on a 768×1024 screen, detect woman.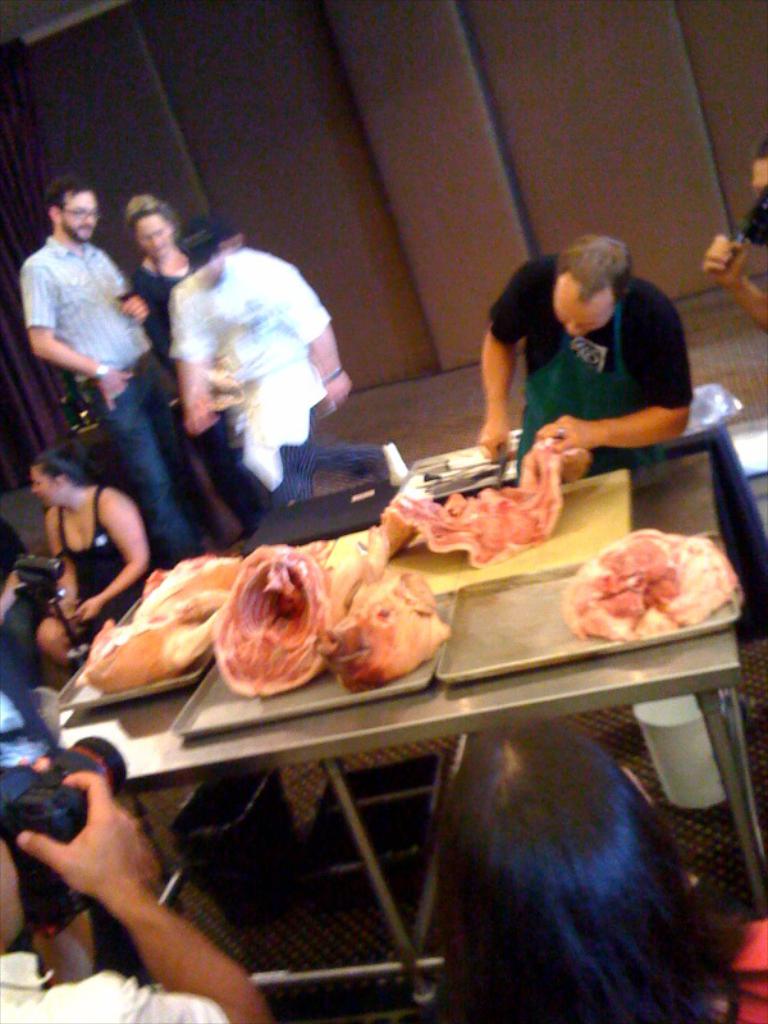
(left=27, top=425, right=160, bottom=639).
